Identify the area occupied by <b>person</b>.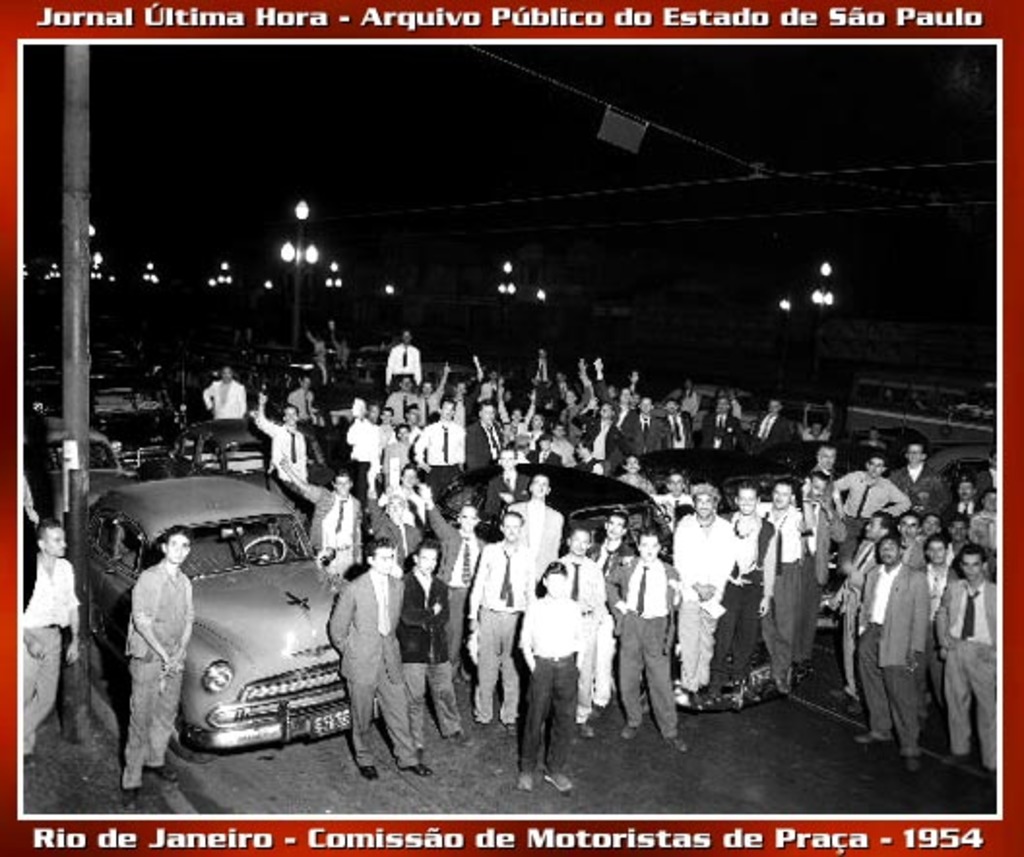
Area: box=[250, 380, 310, 487].
